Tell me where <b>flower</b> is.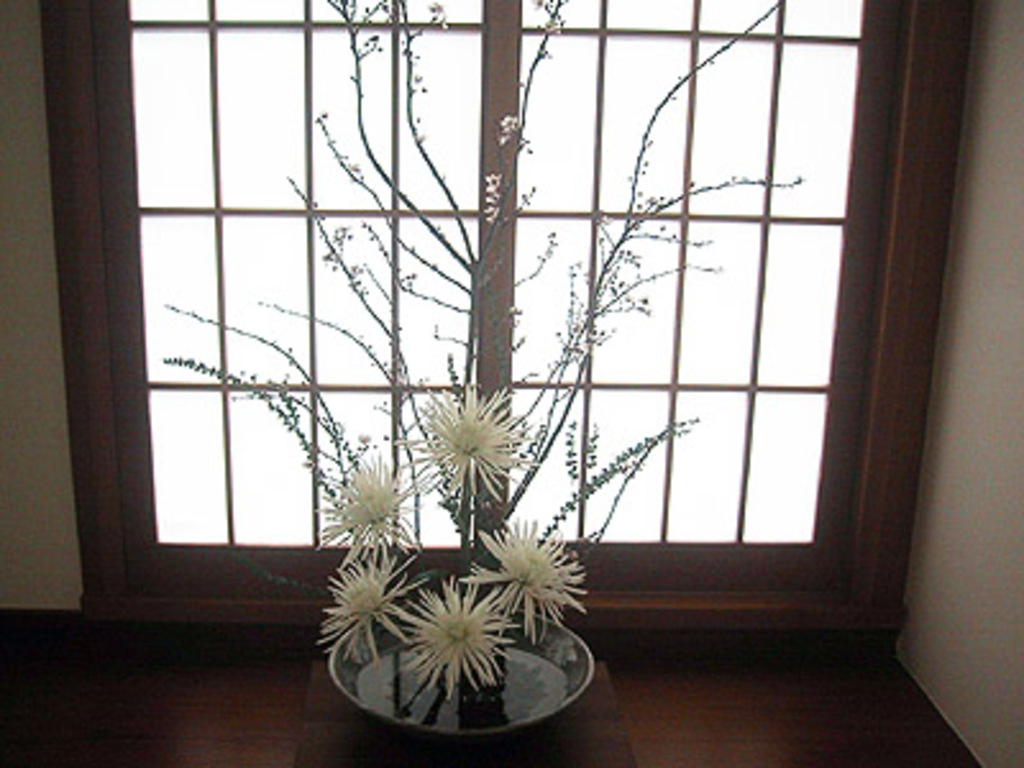
<b>flower</b> is at box=[420, 402, 512, 497].
